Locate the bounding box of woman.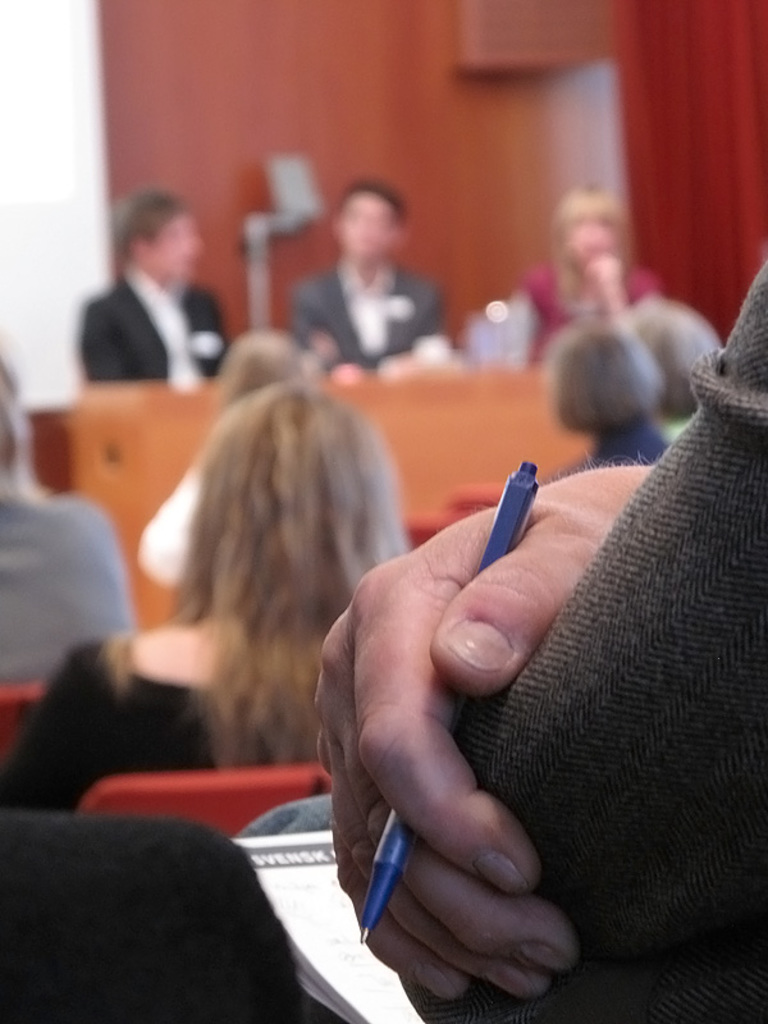
Bounding box: 544,320,672,483.
